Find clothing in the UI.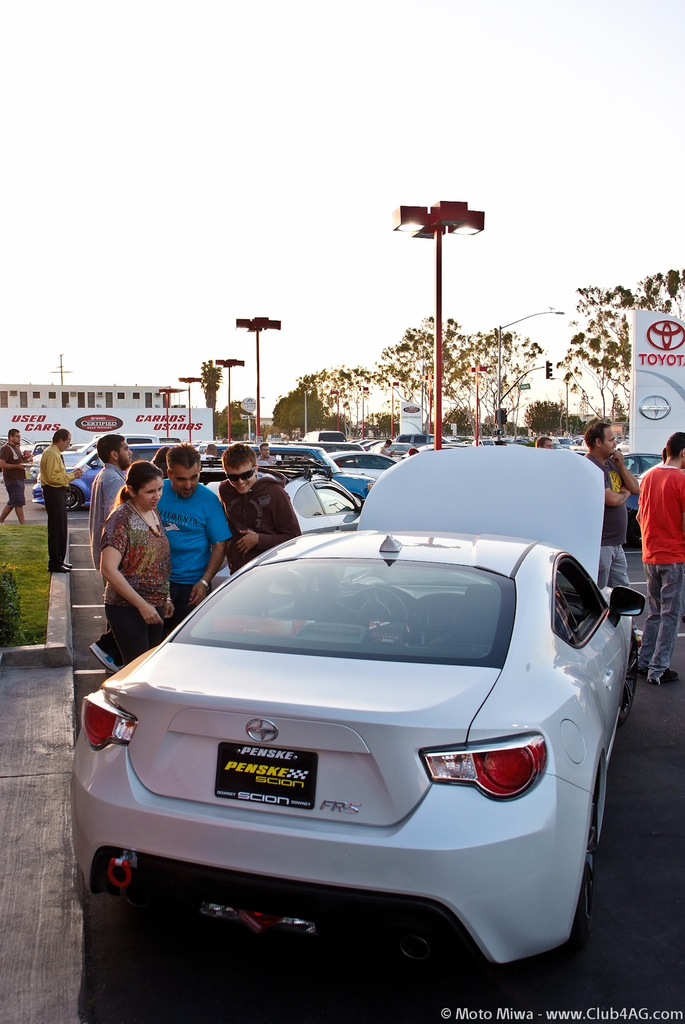
UI element at <box>0,443,28,509</box>.
